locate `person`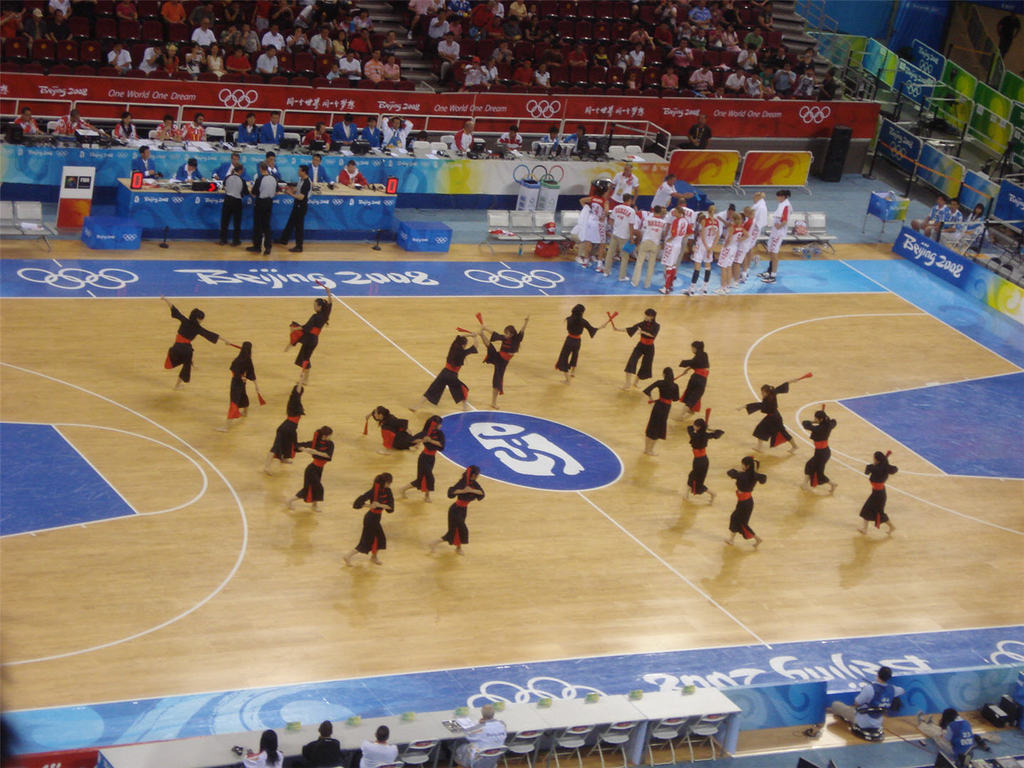
[x1=164, y1=295, x2=227, y2=394]
